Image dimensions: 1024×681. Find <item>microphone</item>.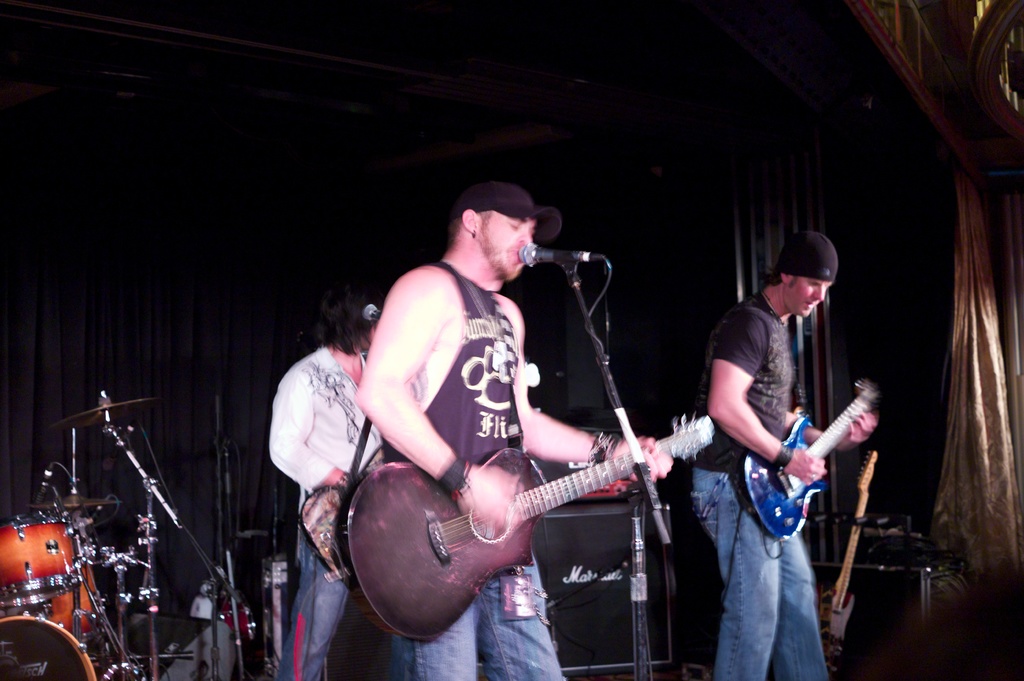
x1=362 y1=303 x2=383 y2=323.
